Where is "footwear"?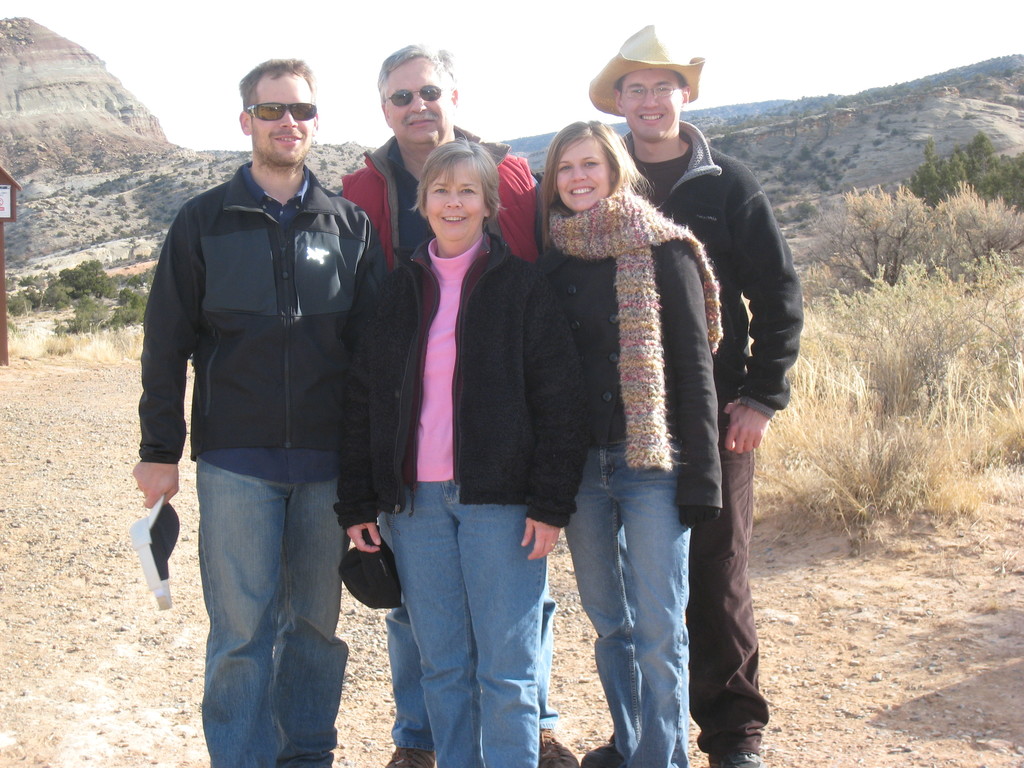
bbox(378, 745, 439, 767).
